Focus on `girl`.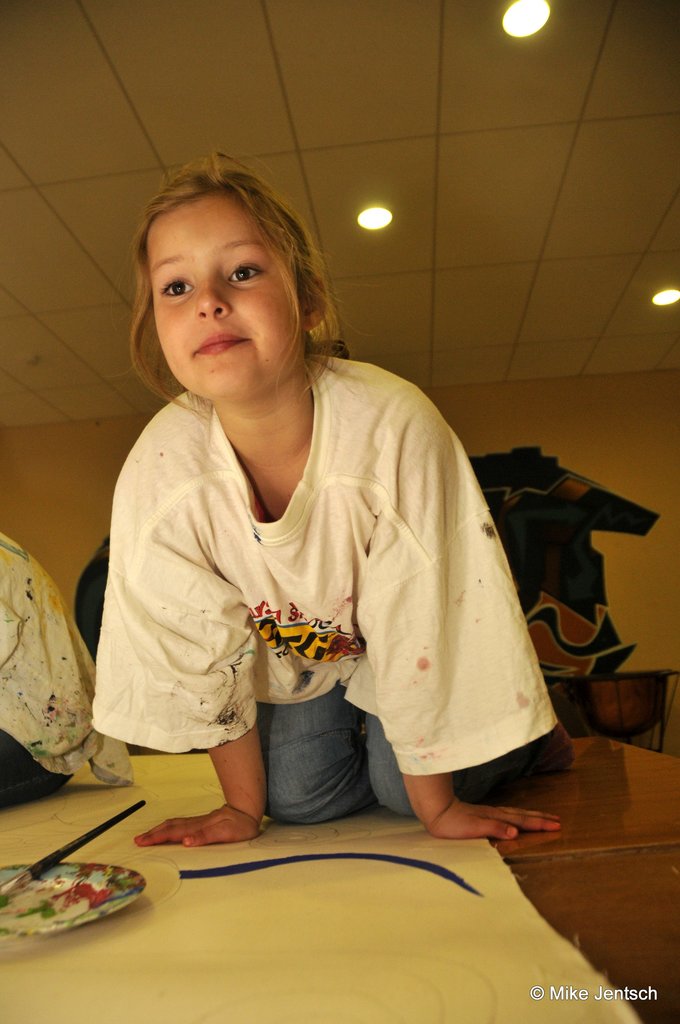
Focused at {"x1": 84, "y1": 154, "x2": 560, "y2": 844}.
